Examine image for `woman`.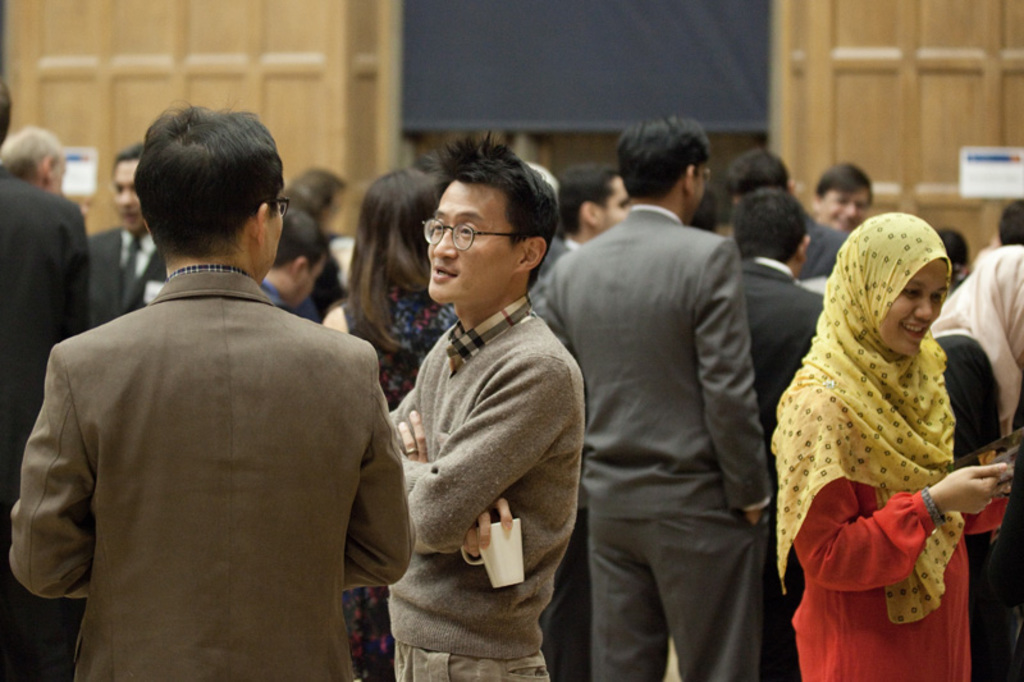
Examination result: crop(319, 163, 463, 681).
